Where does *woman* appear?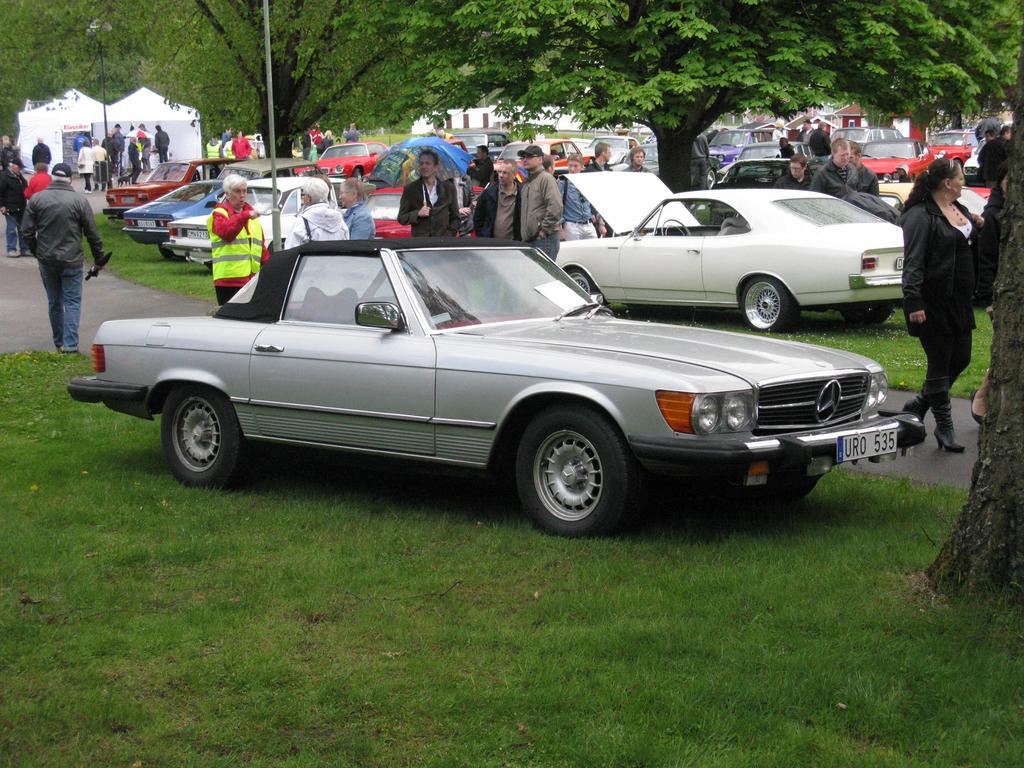
Appears at (21,164,53,198).
